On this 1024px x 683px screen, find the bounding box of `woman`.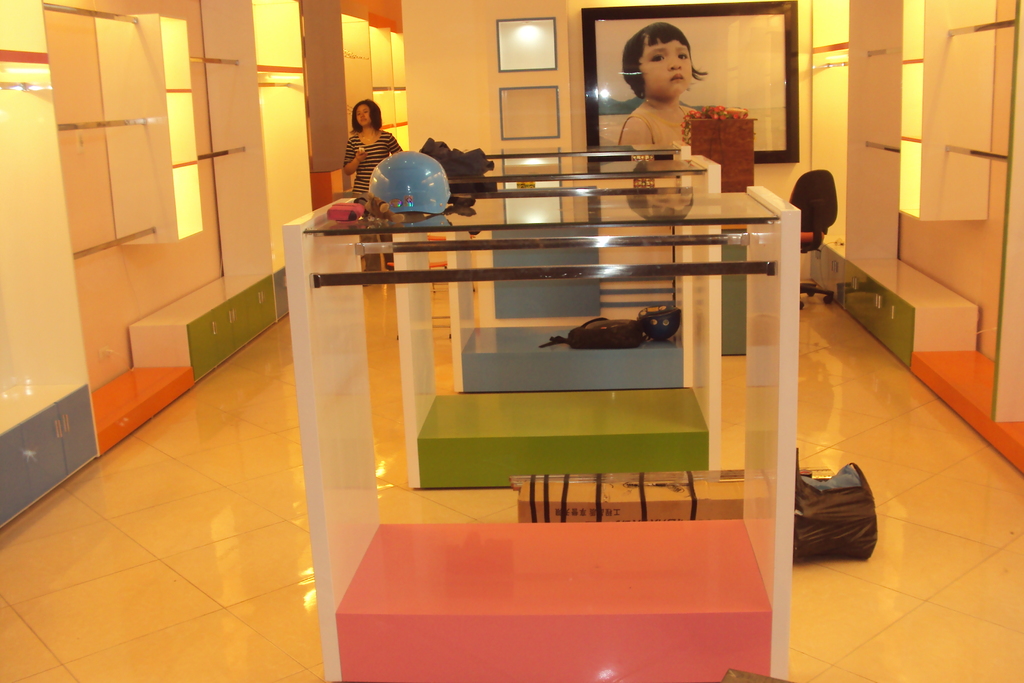
Bounding box: bbox=(329, 79, 430, 280).
